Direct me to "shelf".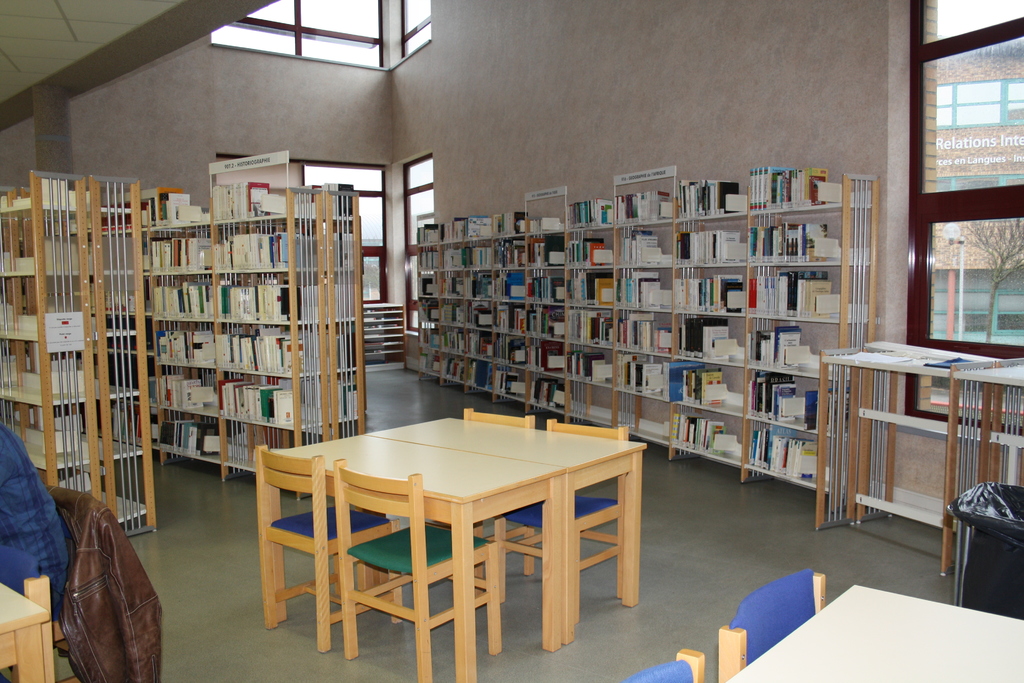
Direction: [162,422,220,455].
